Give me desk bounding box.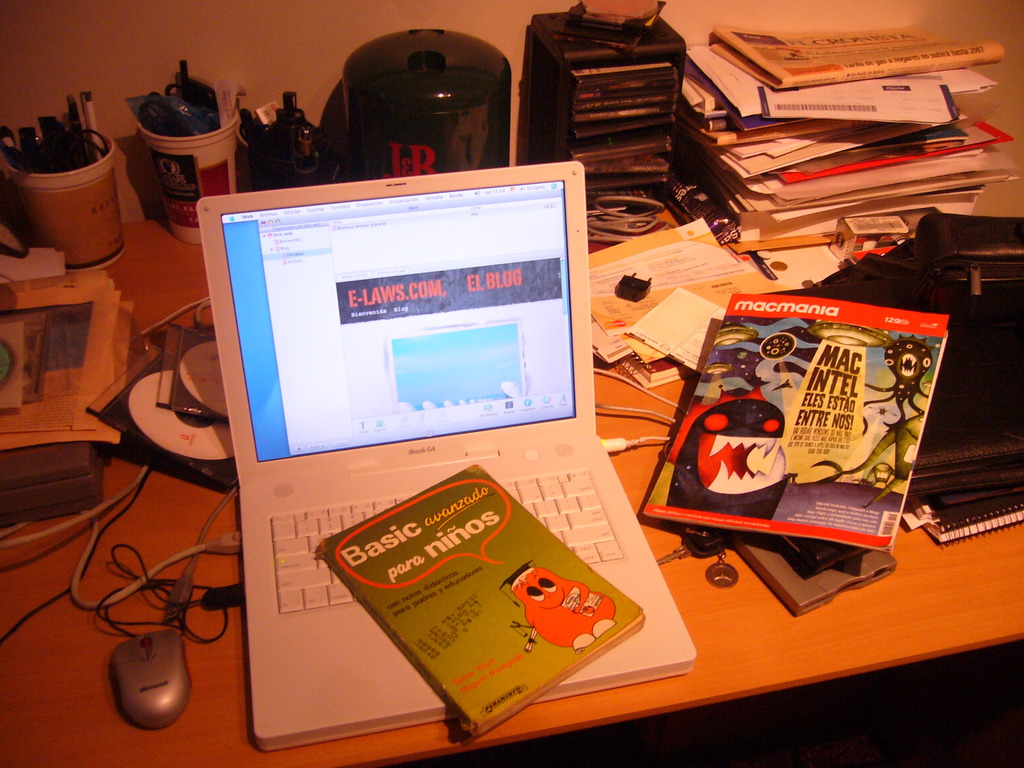
(4, 215, 1020, 767).
